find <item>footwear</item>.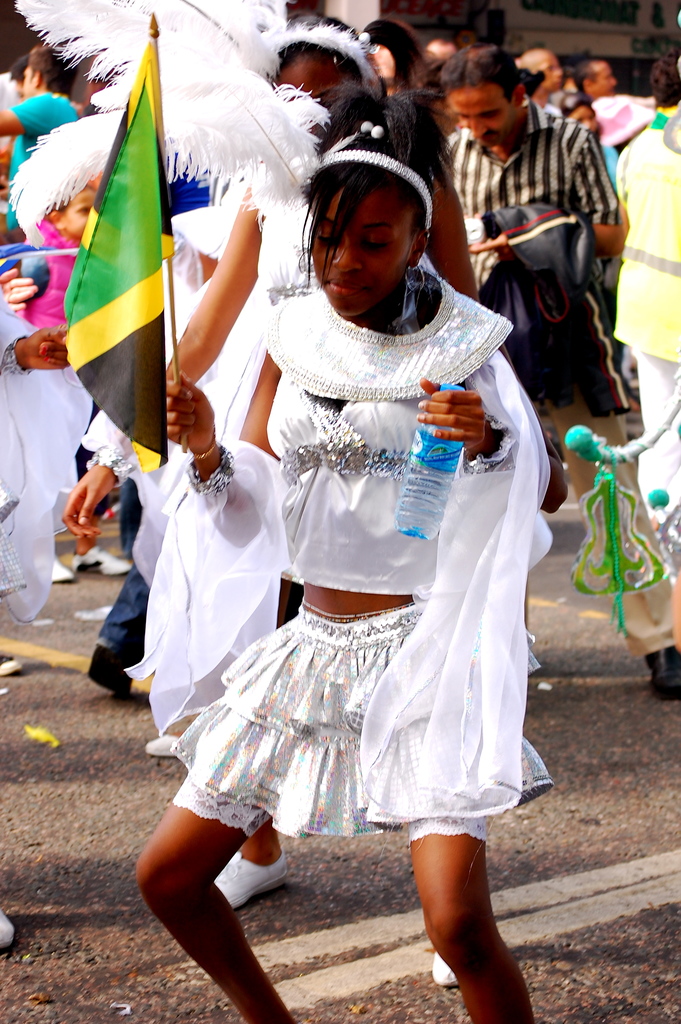
bbox(72, 548, 132, 575).
